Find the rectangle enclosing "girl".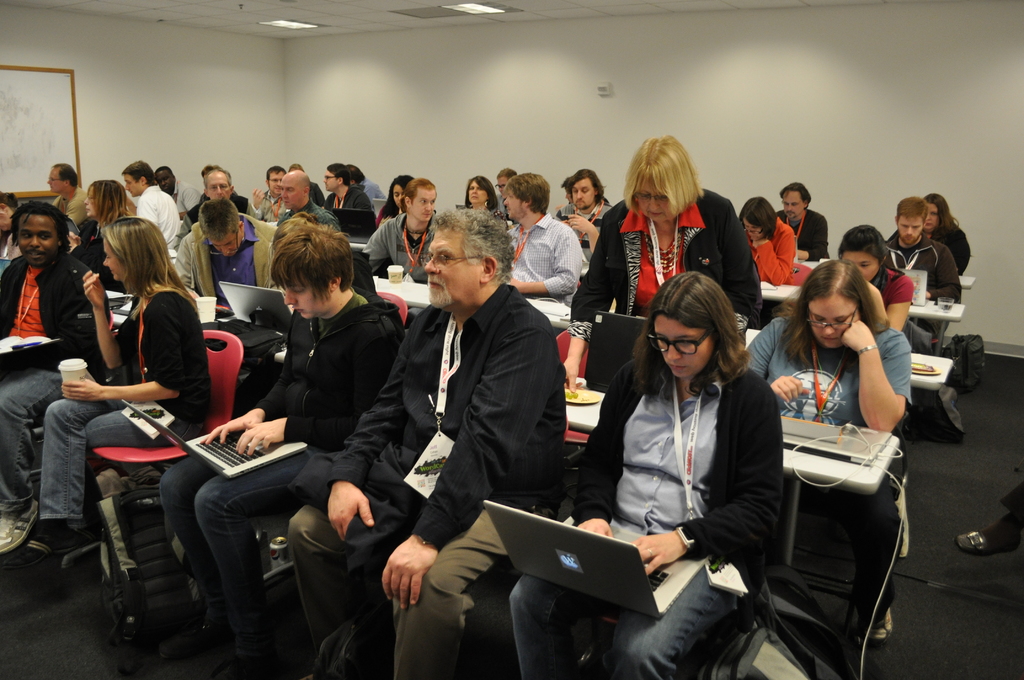
<bbox>74, 177, 130, 263</bbox>.
